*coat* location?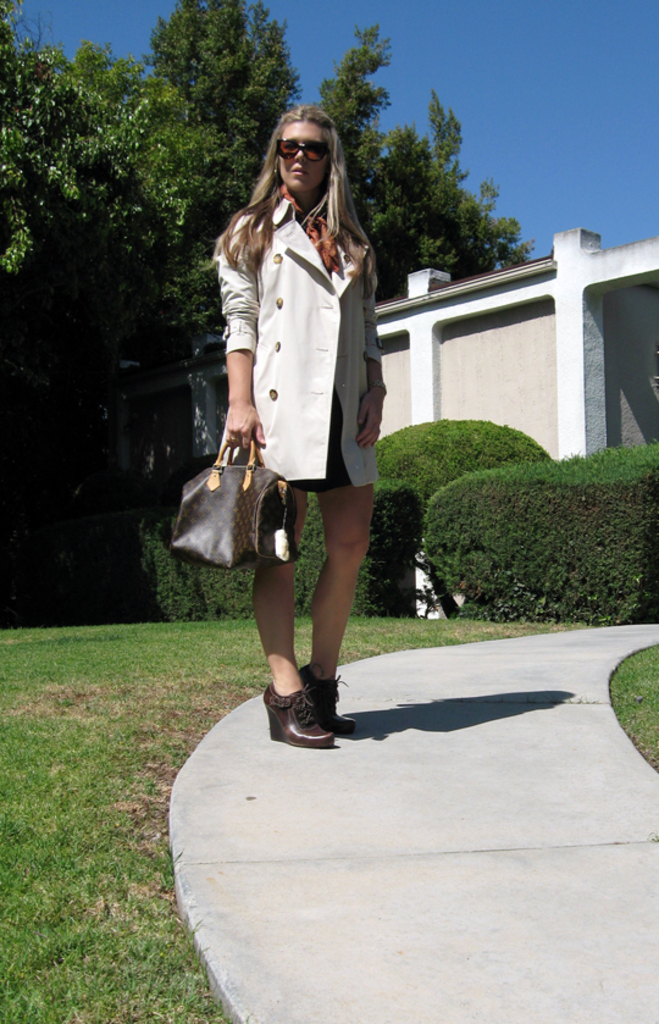
rect(196, 140, 389, 508)
